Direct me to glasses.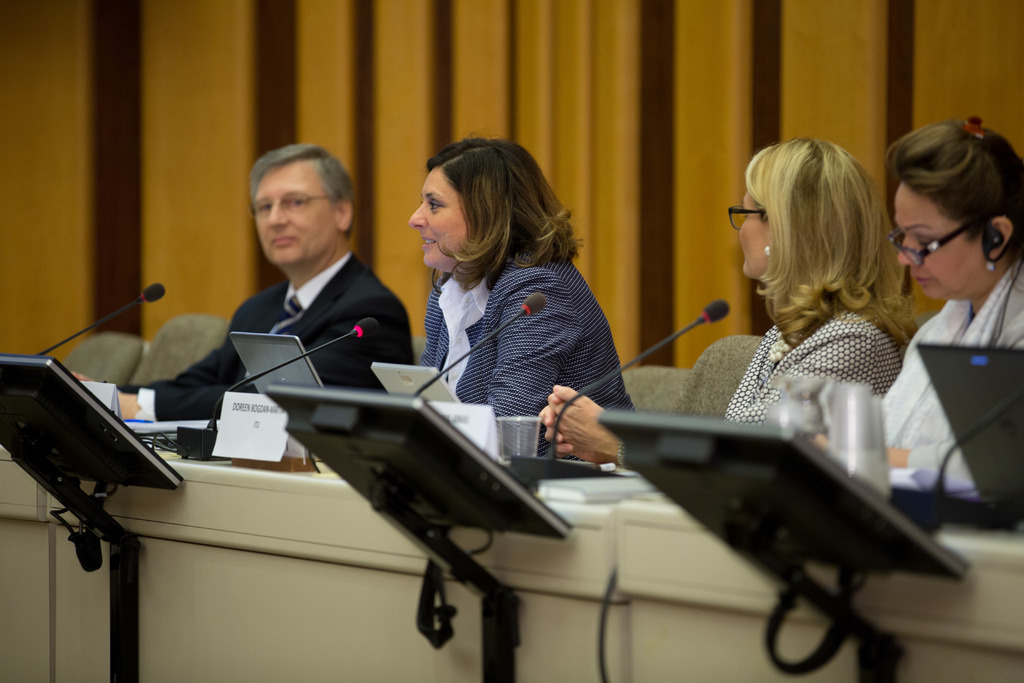
Direction: bbox(726, 203, 774, 229).
